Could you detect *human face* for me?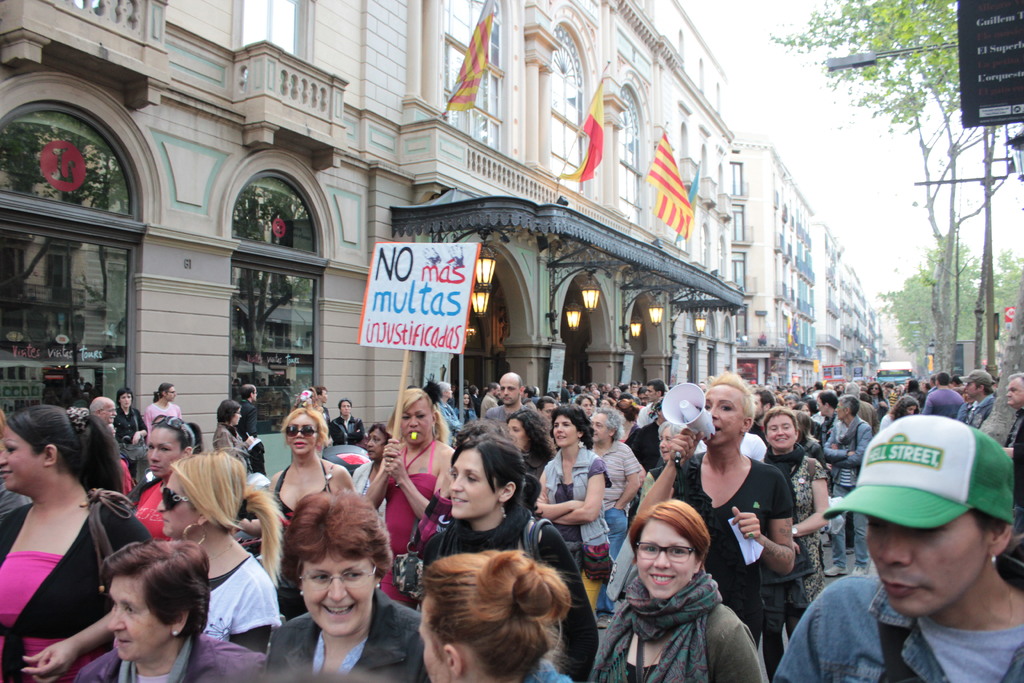
Detection result: [148, 432, 181, 472].
